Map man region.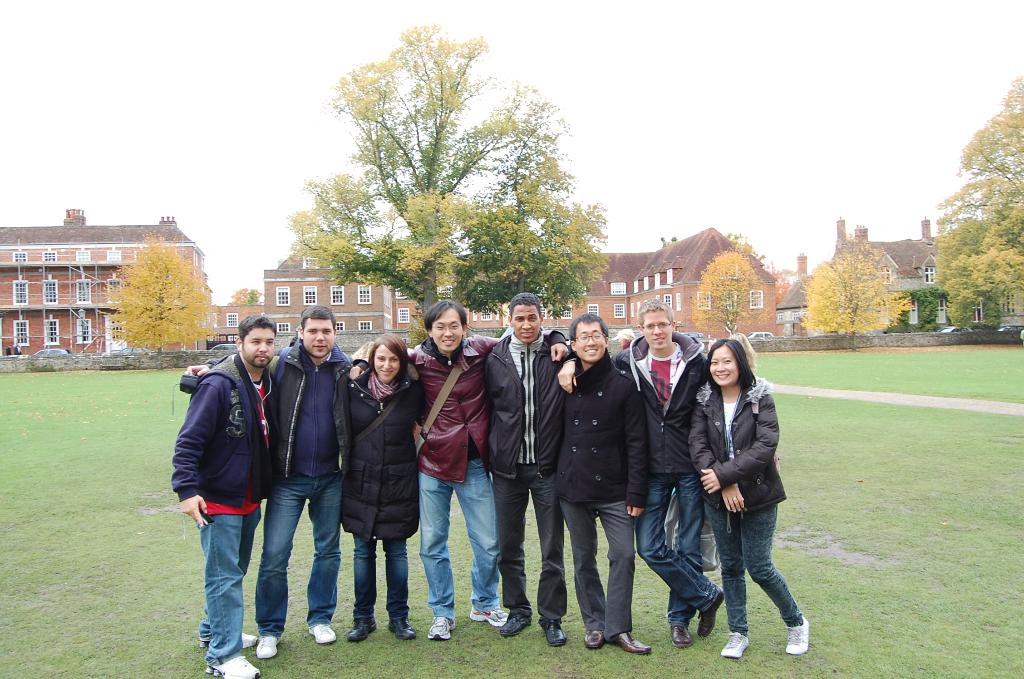
Mapped to locate(557, 315, 654, 652).
